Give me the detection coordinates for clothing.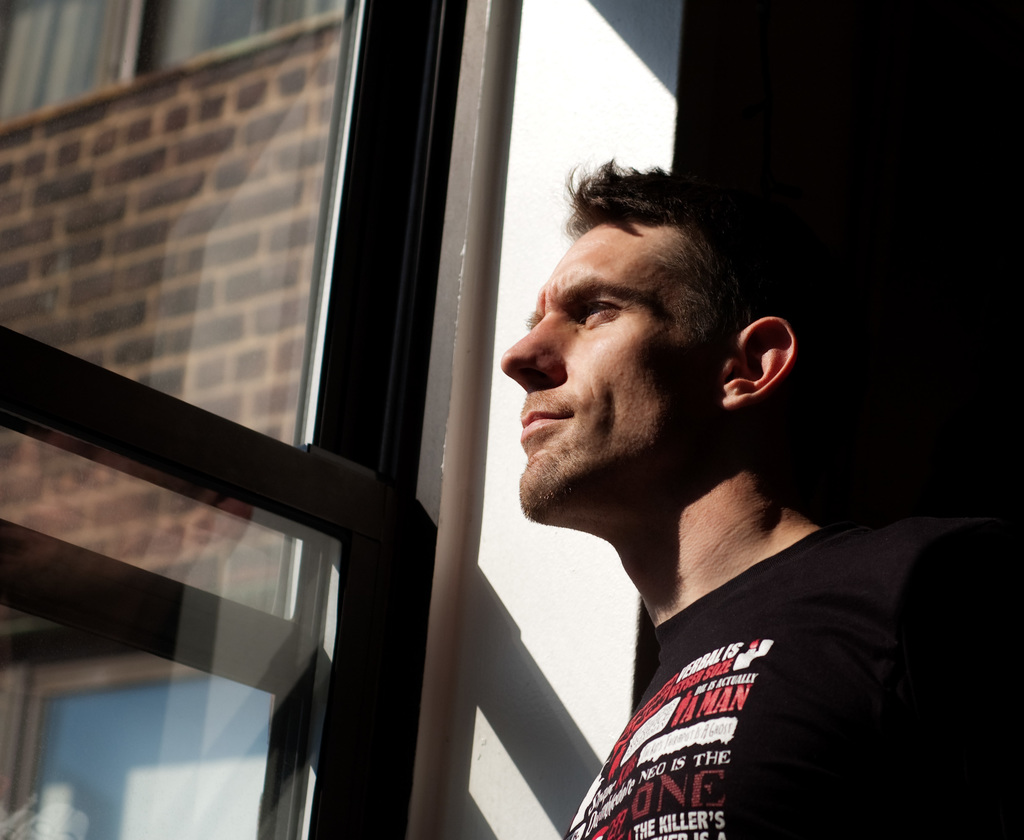
(510,462,968,830).
